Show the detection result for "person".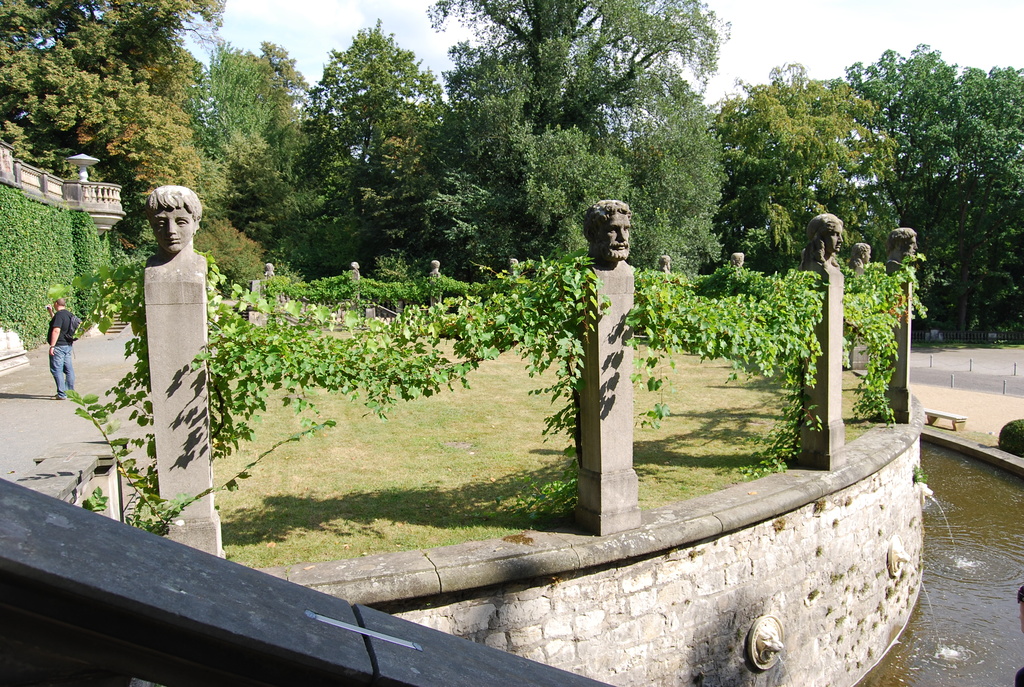
select_region(49, 300, 78, 392).
